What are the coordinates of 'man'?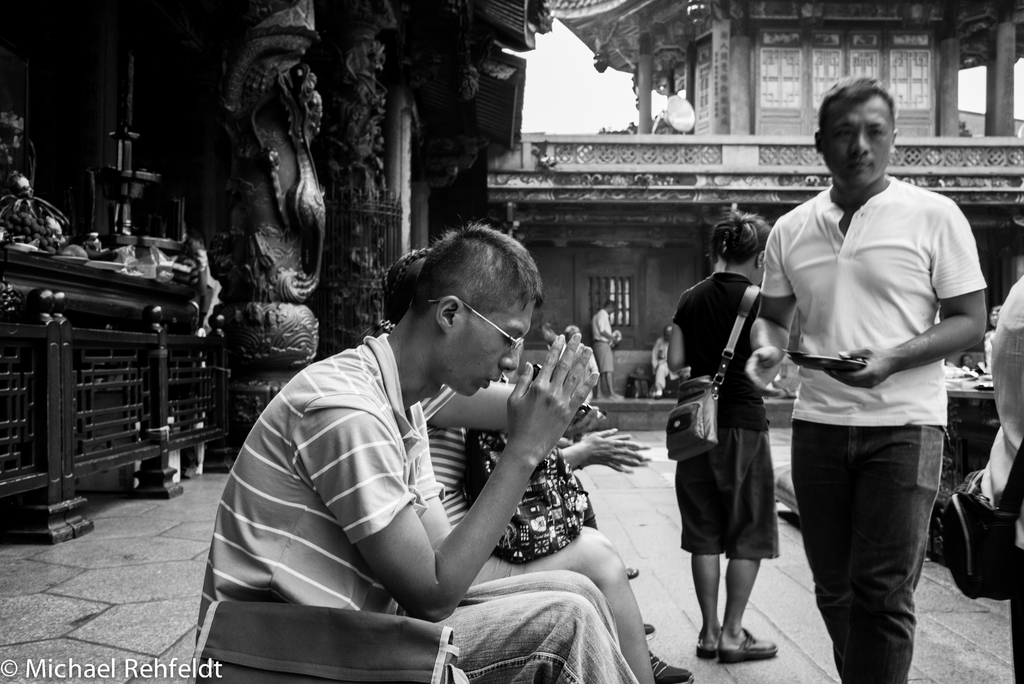
left=650, top=325, right=675, bottom=398.
